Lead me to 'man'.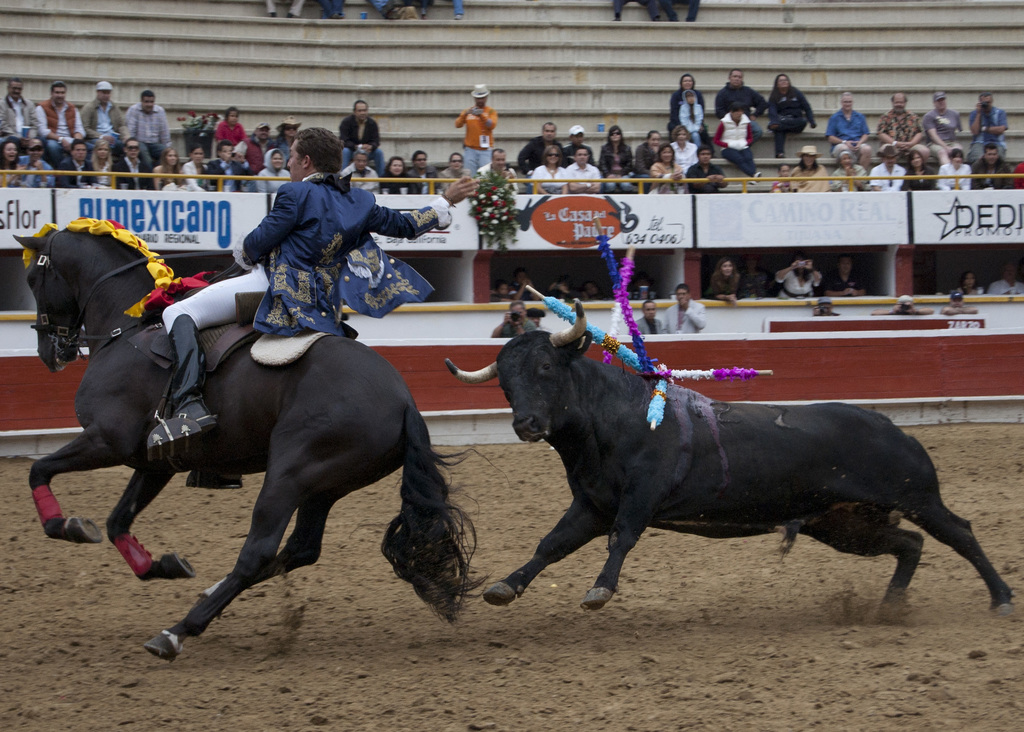
Lead to (0,77,38,152).
